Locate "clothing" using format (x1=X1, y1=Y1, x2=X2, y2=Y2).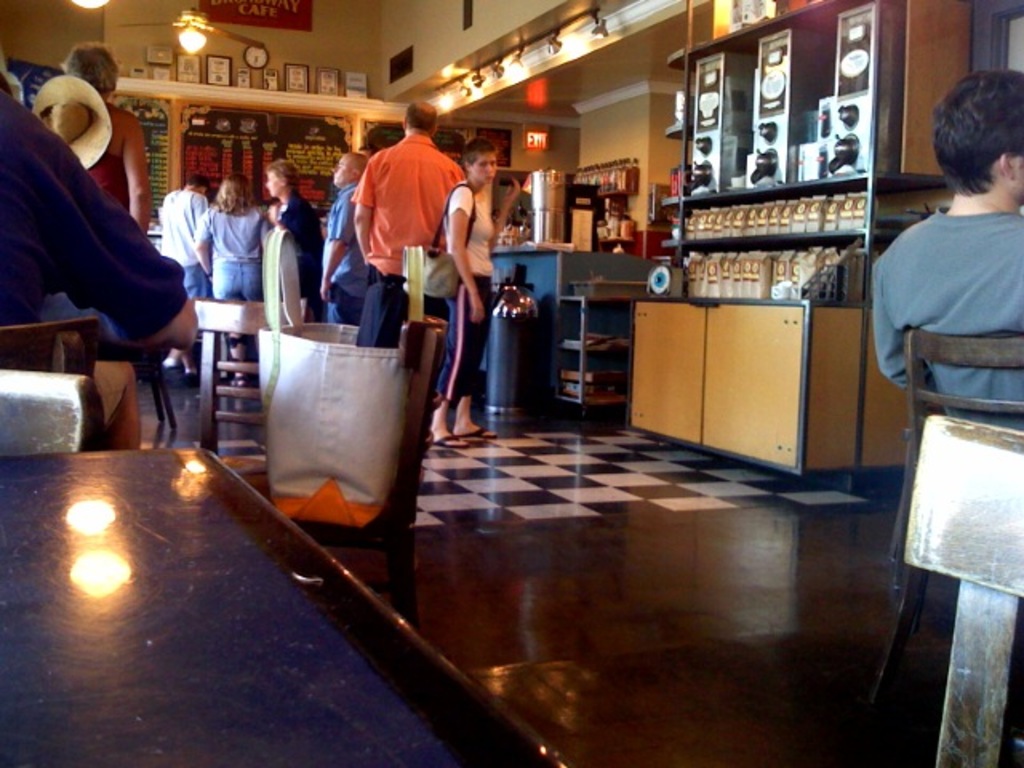
(x1=150, y1=181, x2=206, y2=299).
